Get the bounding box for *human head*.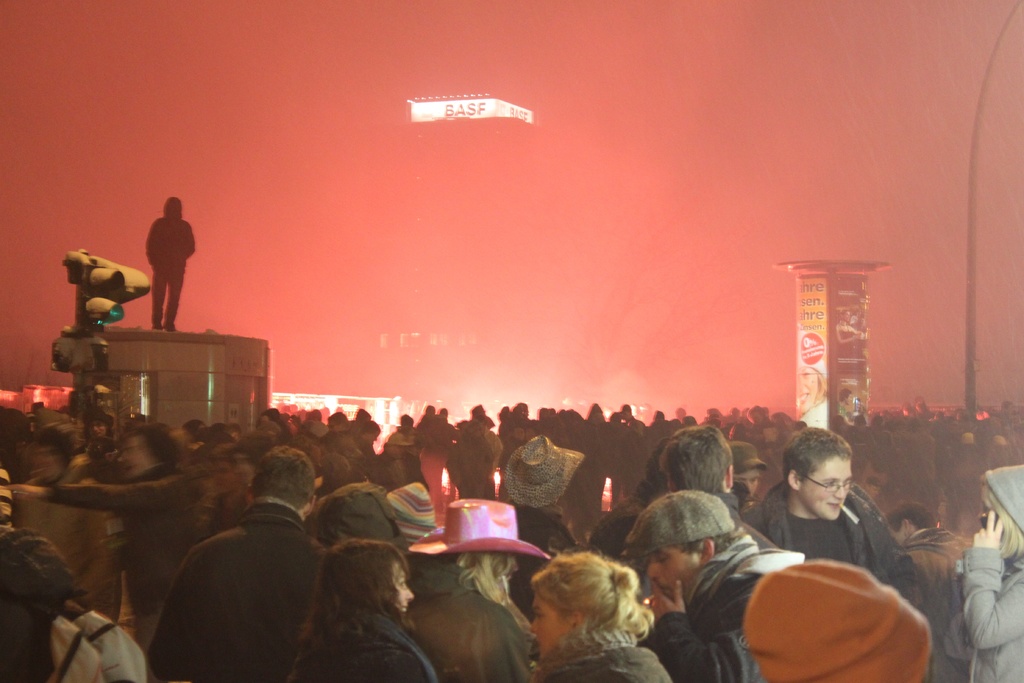
325:542:415:618.
